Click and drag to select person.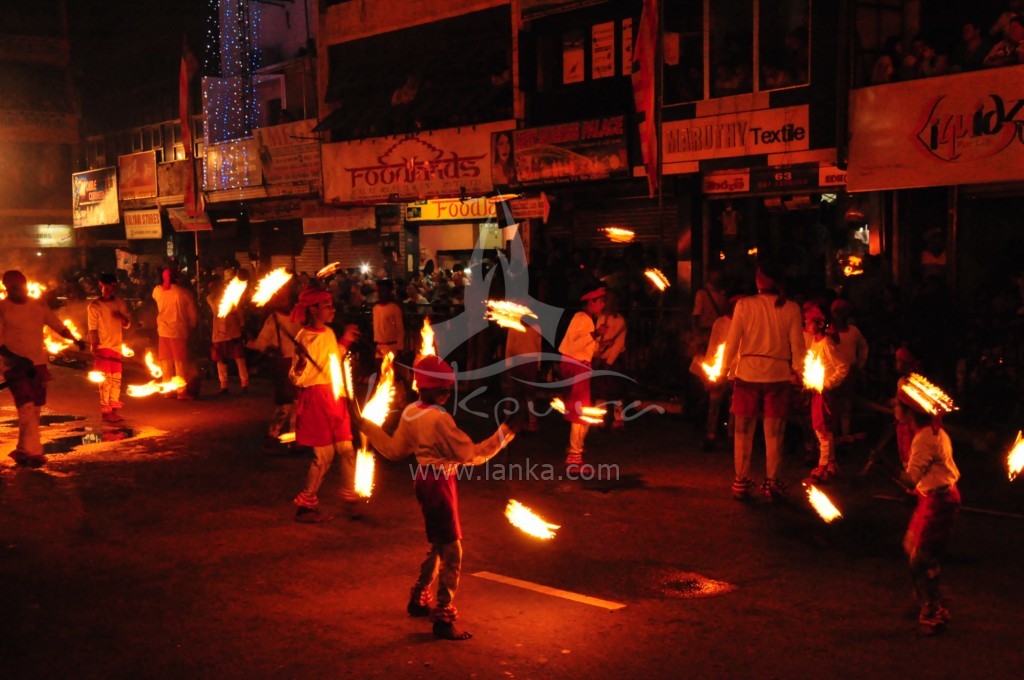
Selection: pyautogui.locateOnScreen(268, 273, 355, 534).
